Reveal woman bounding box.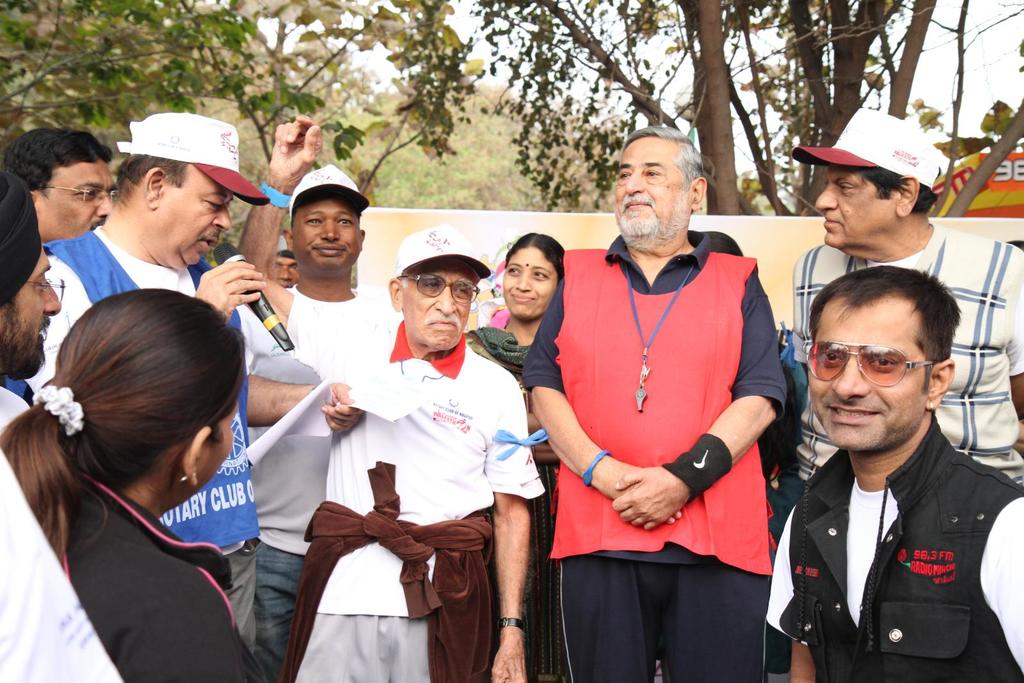
Revealed: BBox(4, 261, 287, 666).
